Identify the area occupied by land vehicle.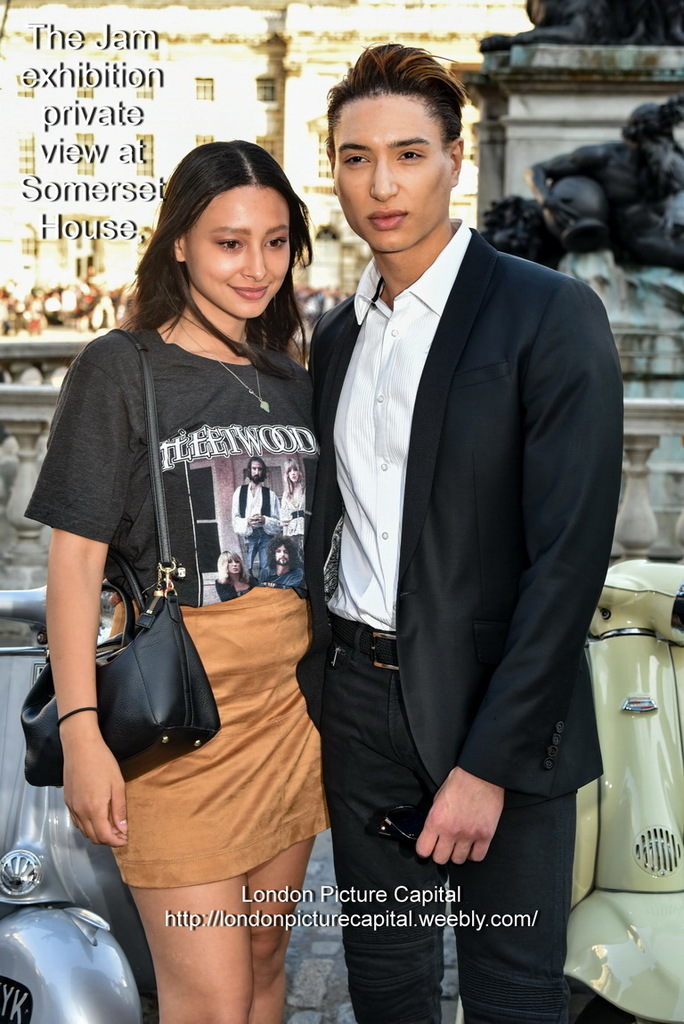
Area: <box>0,586,161,1023</box>.
